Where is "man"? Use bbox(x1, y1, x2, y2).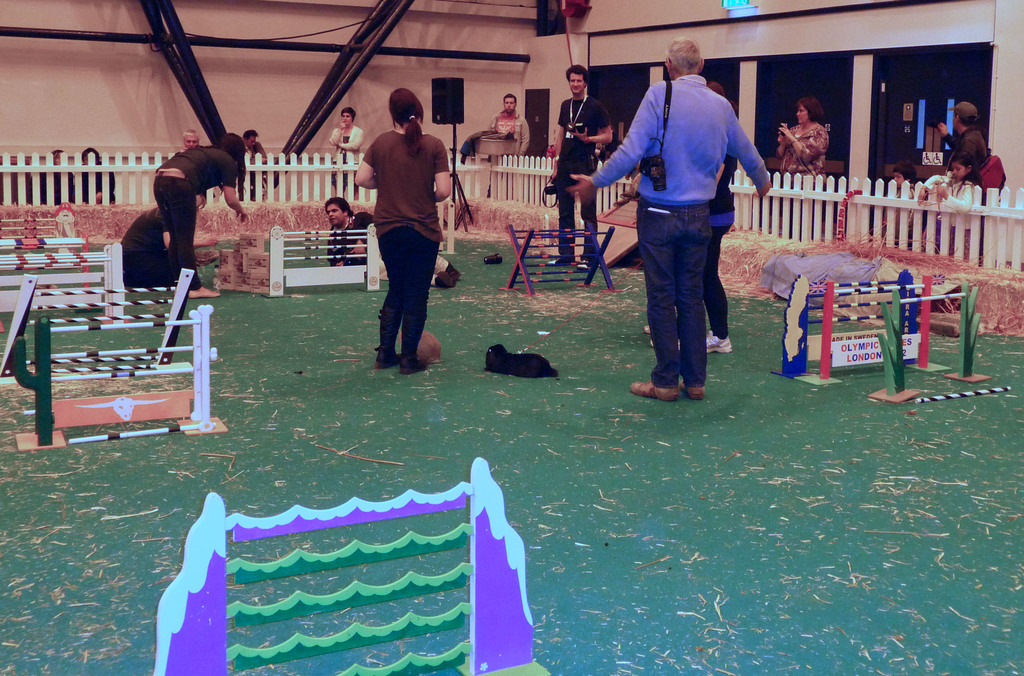
bbox(938, 103, 1006, 209).
